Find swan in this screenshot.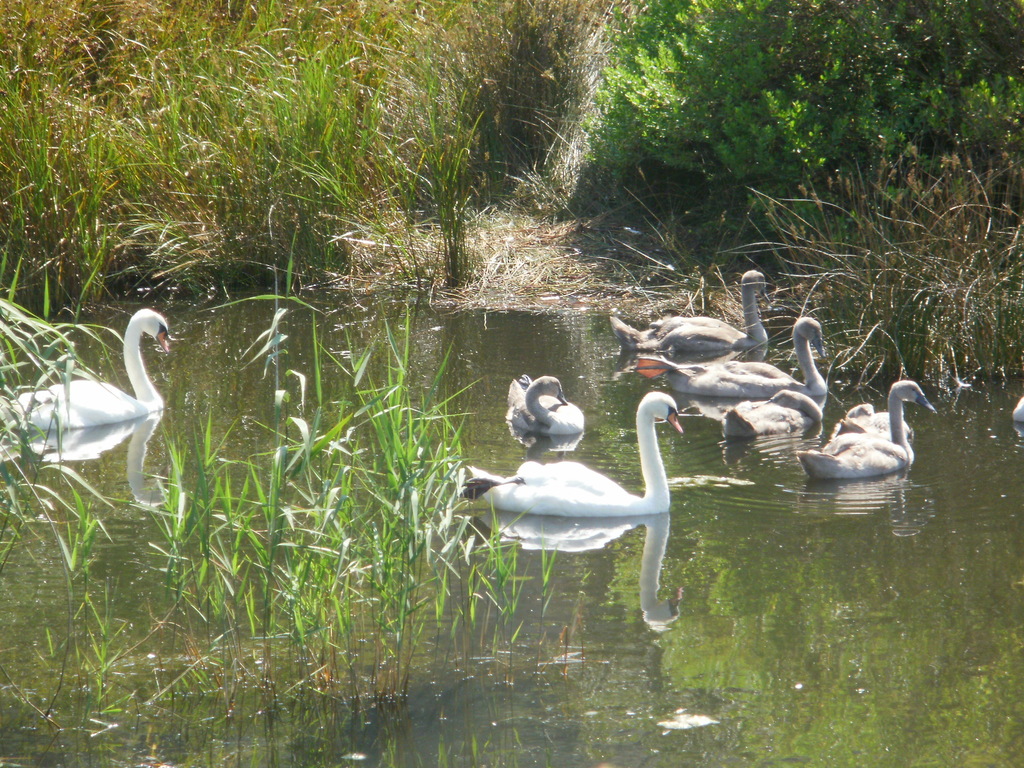
The bounding box for swan is select_region(796, 384, 918, 478).
